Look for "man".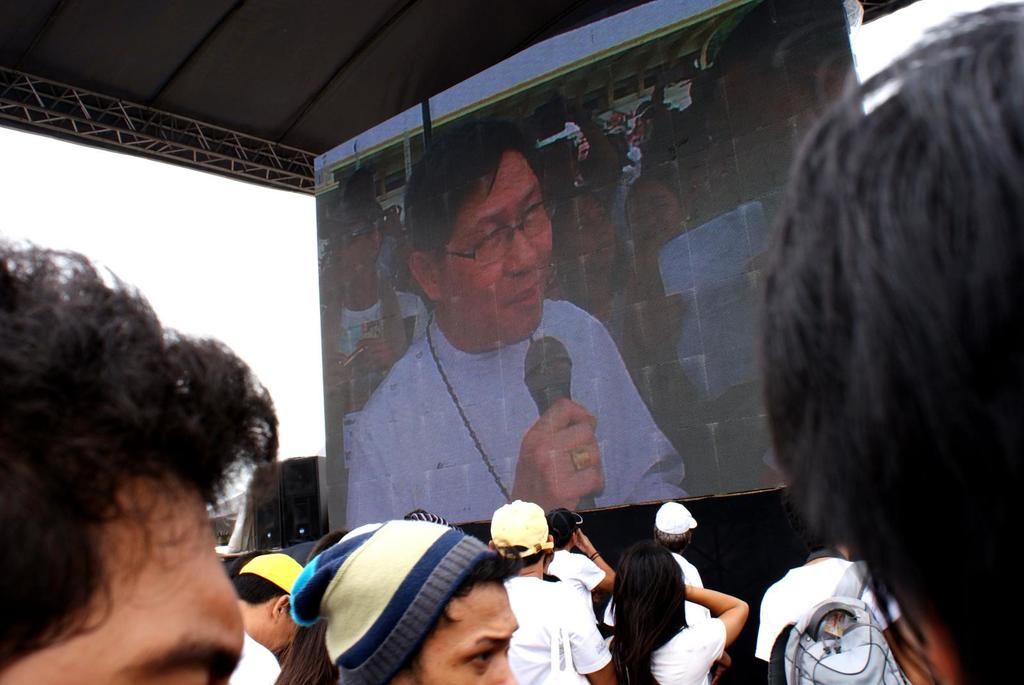
Found: 289:517:517:684.
